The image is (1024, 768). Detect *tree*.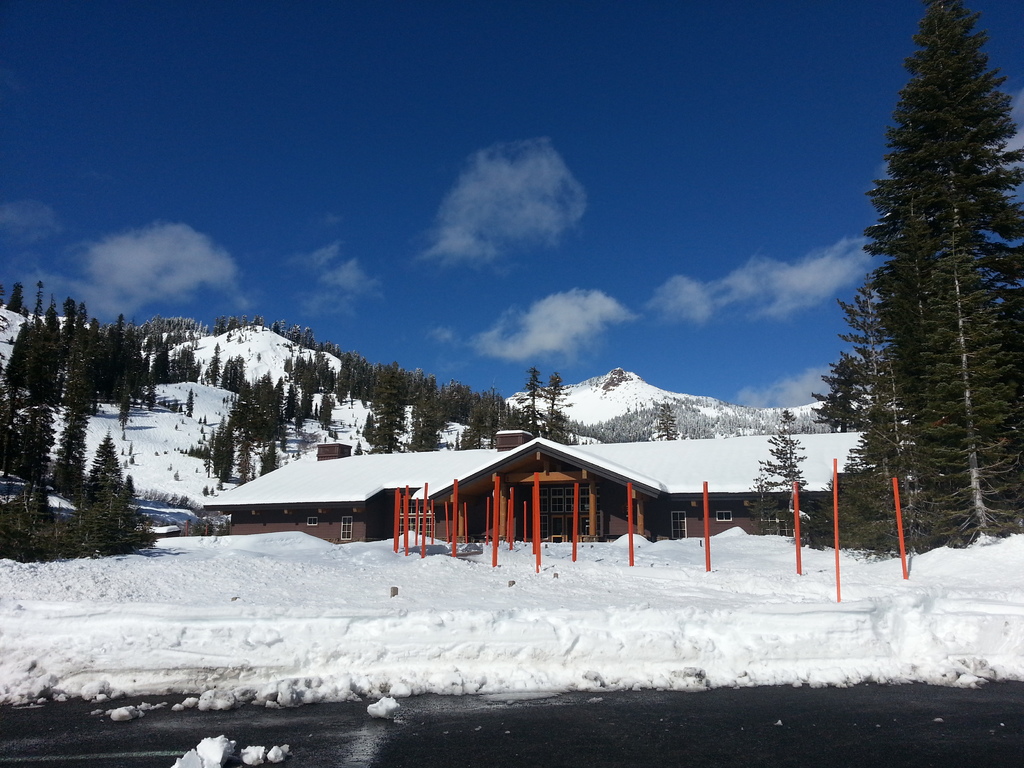
Detection: (301,326,316,349).
